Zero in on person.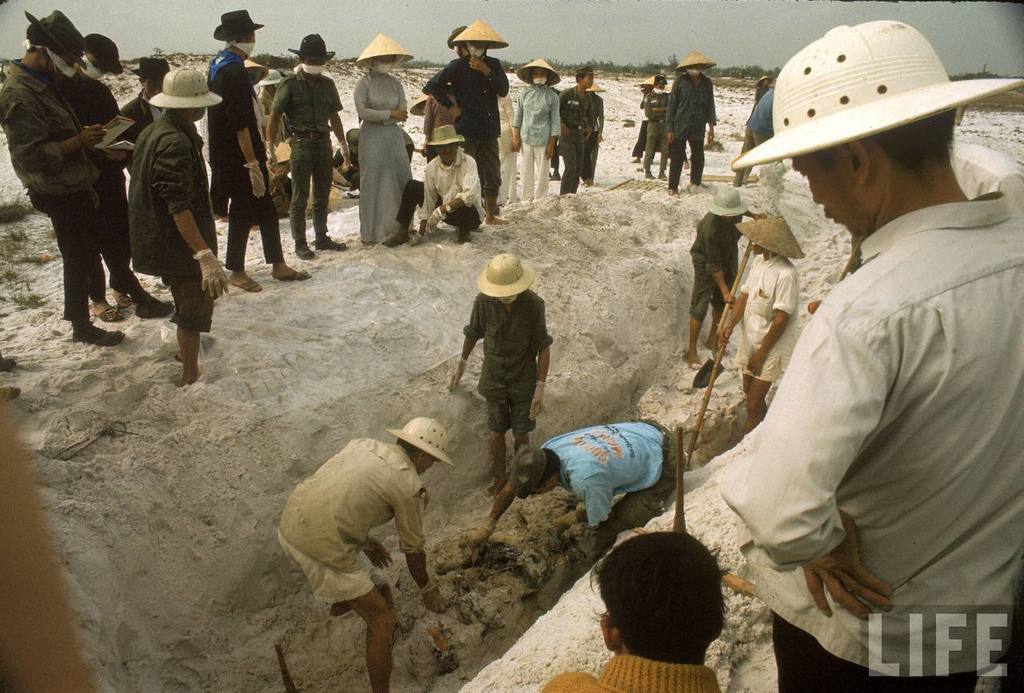
Zeroed in: (left=202, top=7, right=318, bottom=300).
